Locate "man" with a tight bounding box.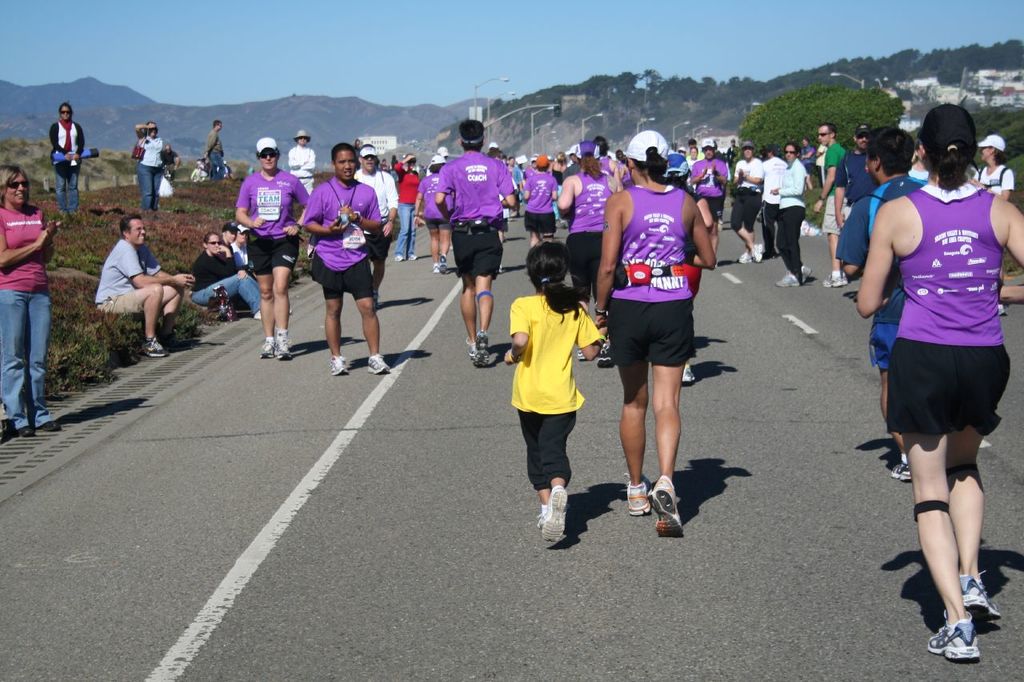
(left=762, top=148, right=787, bottom=257).
